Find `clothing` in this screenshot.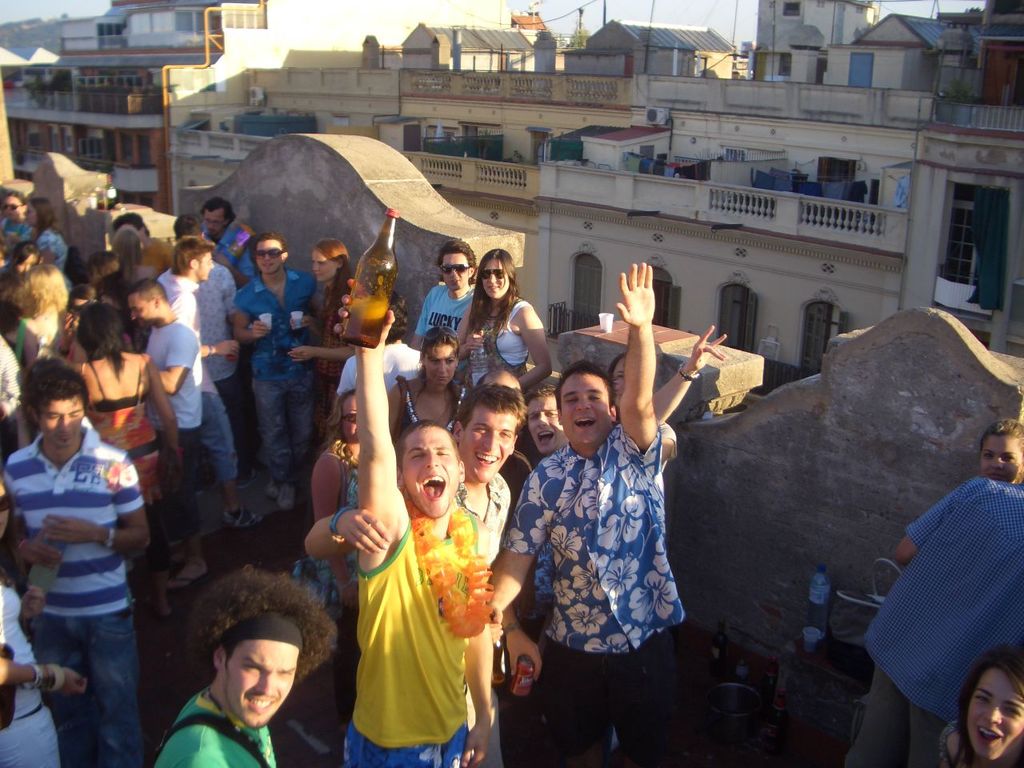
The bounding box for `clothing` is (x1=0, y1=426, x2=146, y2=766).
